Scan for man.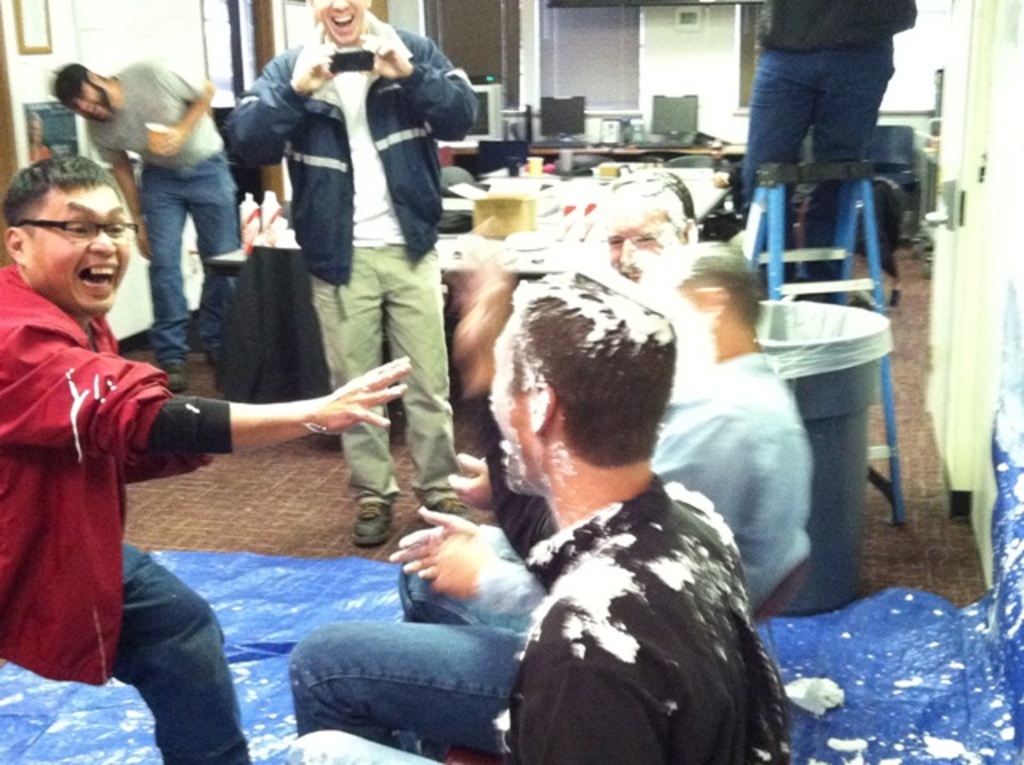
Scan result: 736, 0, 923, 280.
